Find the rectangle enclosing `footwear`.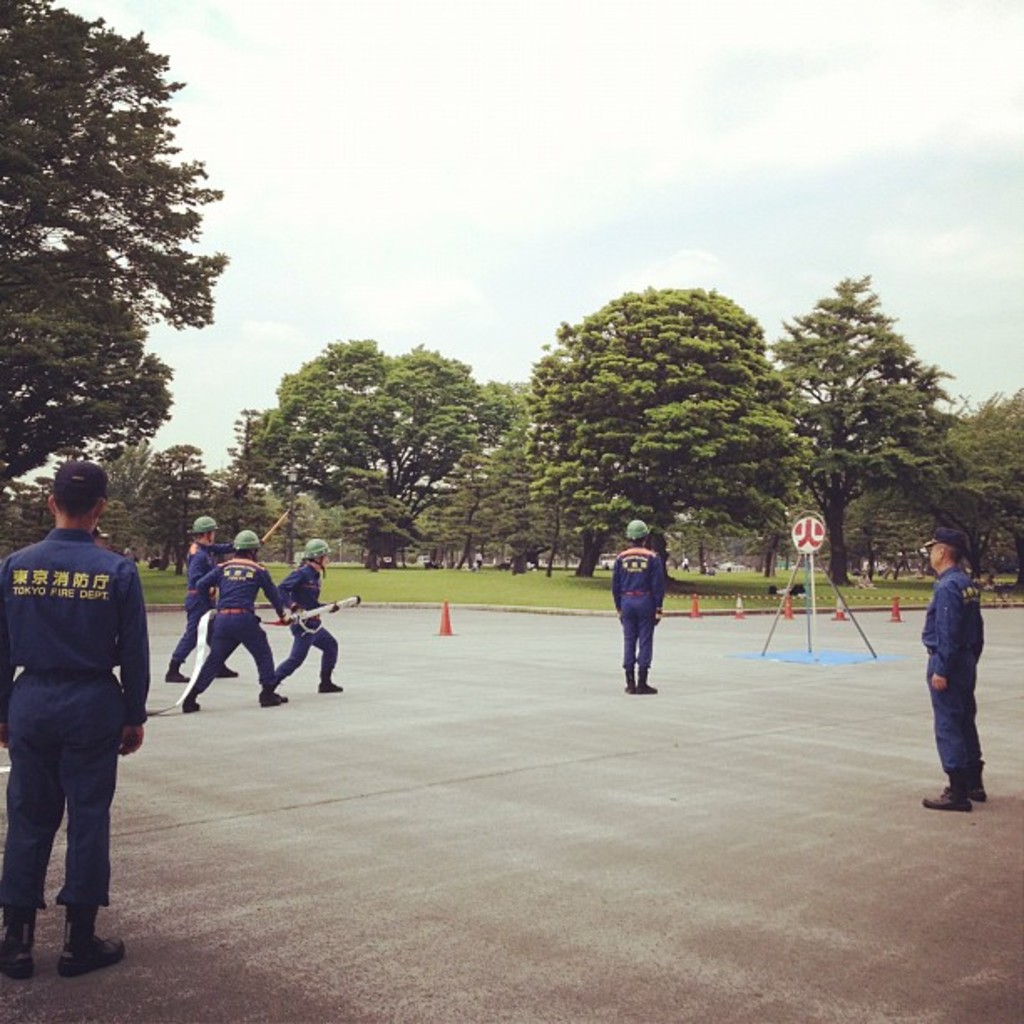
BBox(924, 788, 975, 808).
